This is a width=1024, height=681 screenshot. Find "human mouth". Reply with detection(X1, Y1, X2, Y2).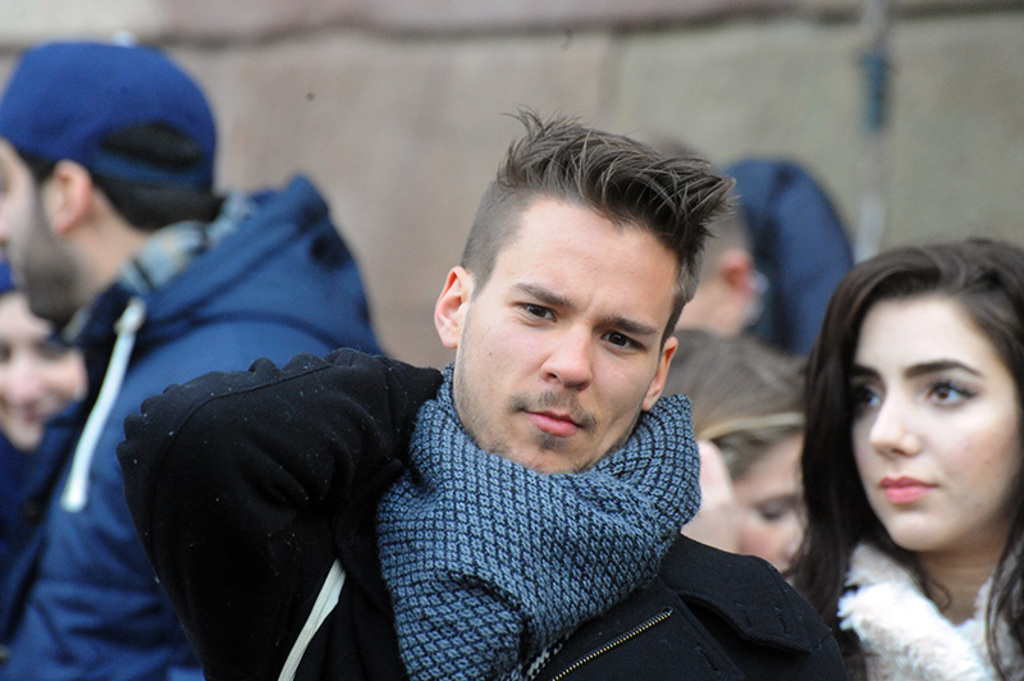
detection(872, 470, 937, 509).
